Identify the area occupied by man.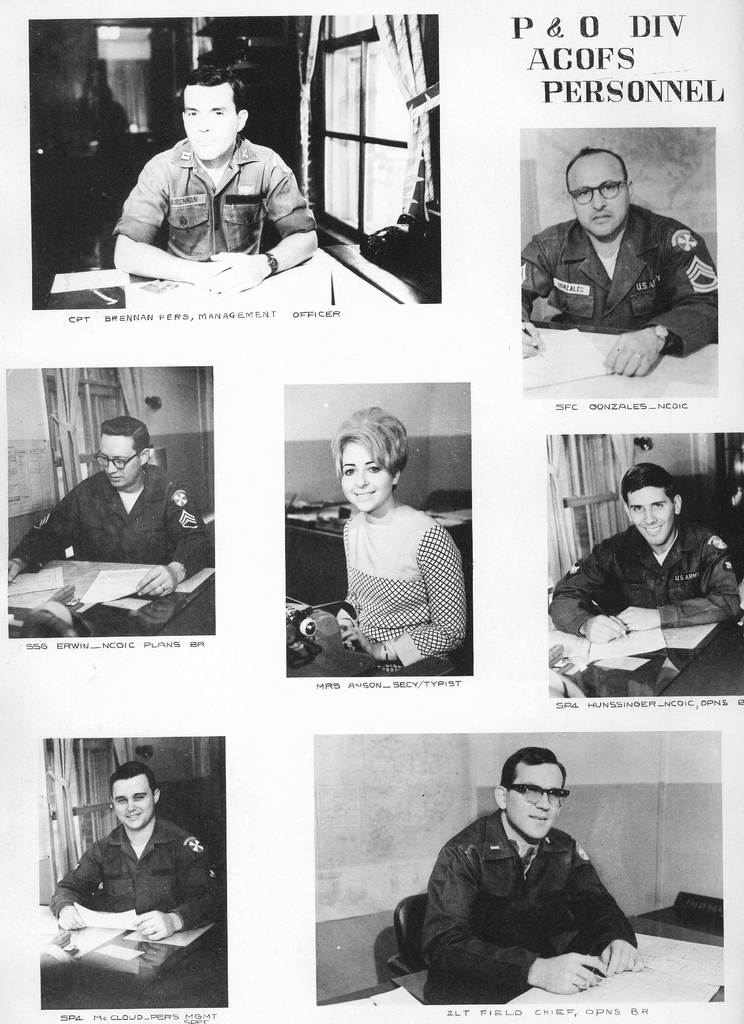
Area: detection(111, 66, 319, 297).
